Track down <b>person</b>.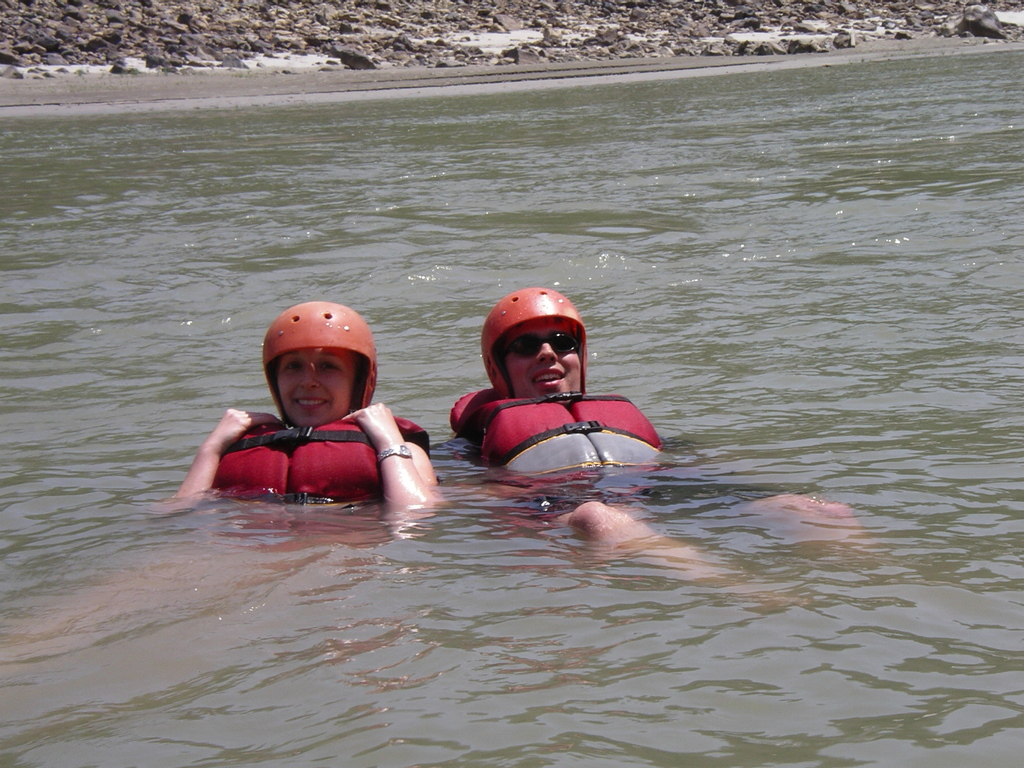
Tracked to (449,283,738,574).
